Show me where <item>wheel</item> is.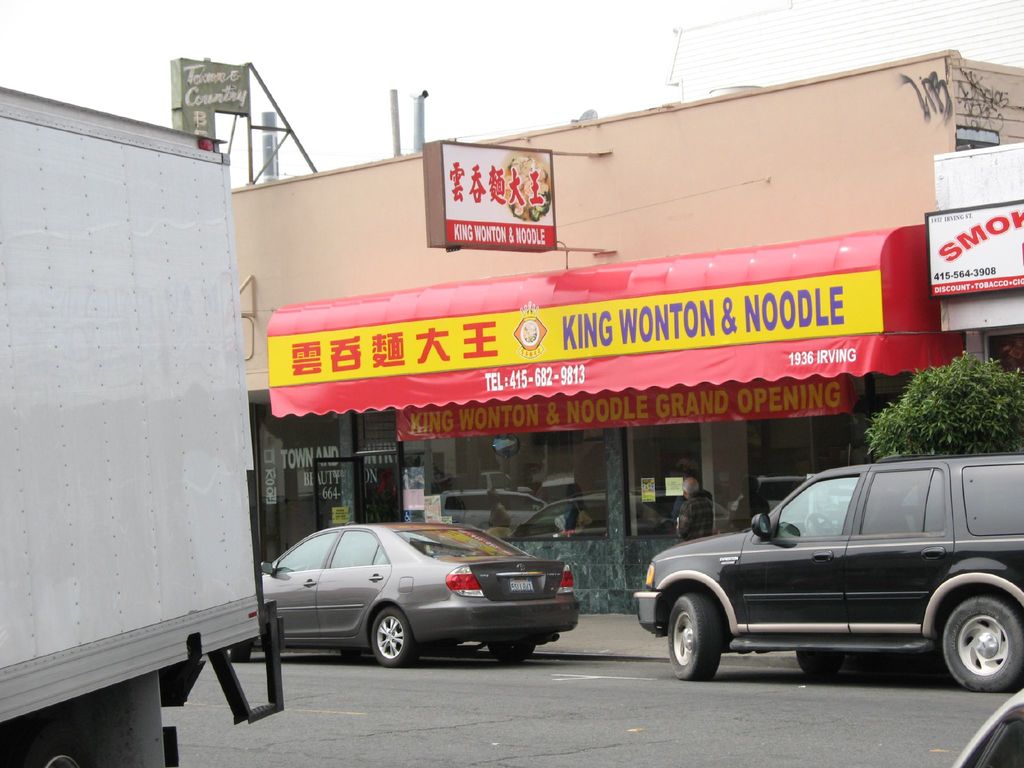
<item>wheel</item> is at rect(372, 605, 419, 664).
